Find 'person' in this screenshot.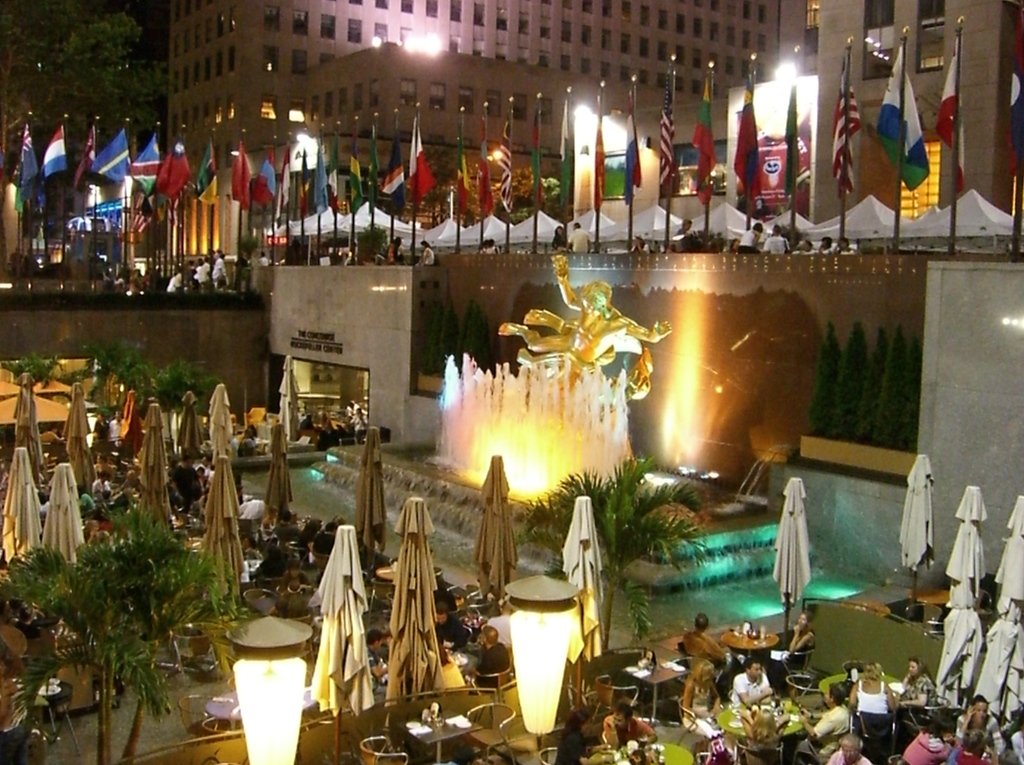
The bounding box for 'person' is 681,660,726,730.
